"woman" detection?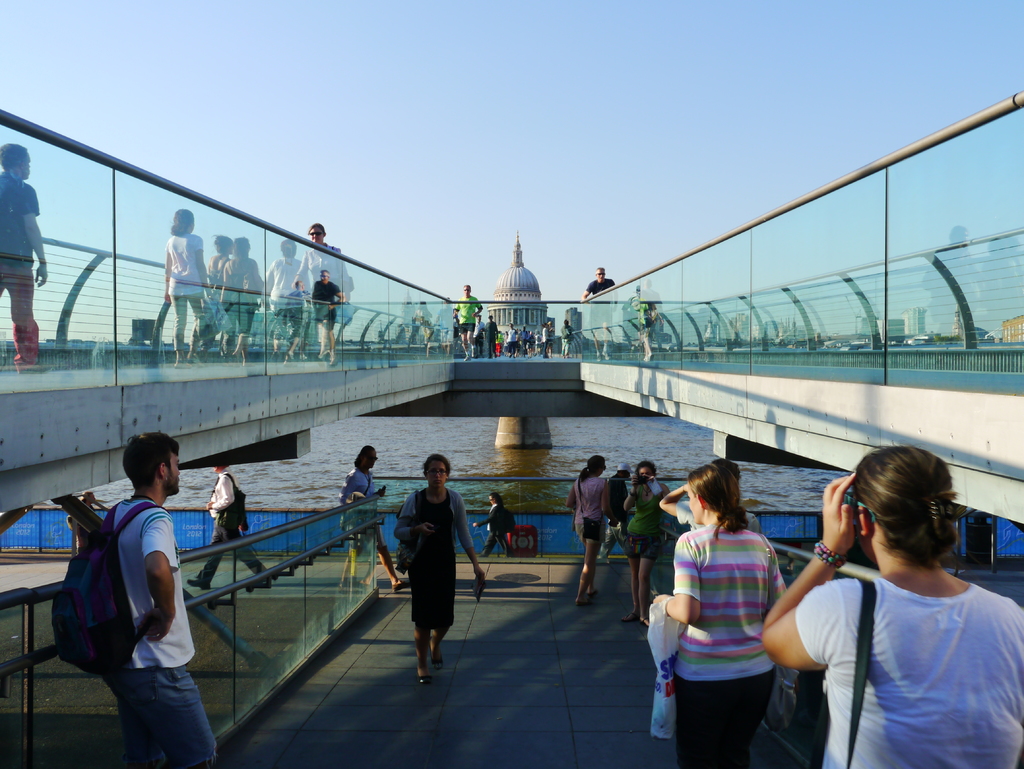
box(200, 231, 235, 362)
